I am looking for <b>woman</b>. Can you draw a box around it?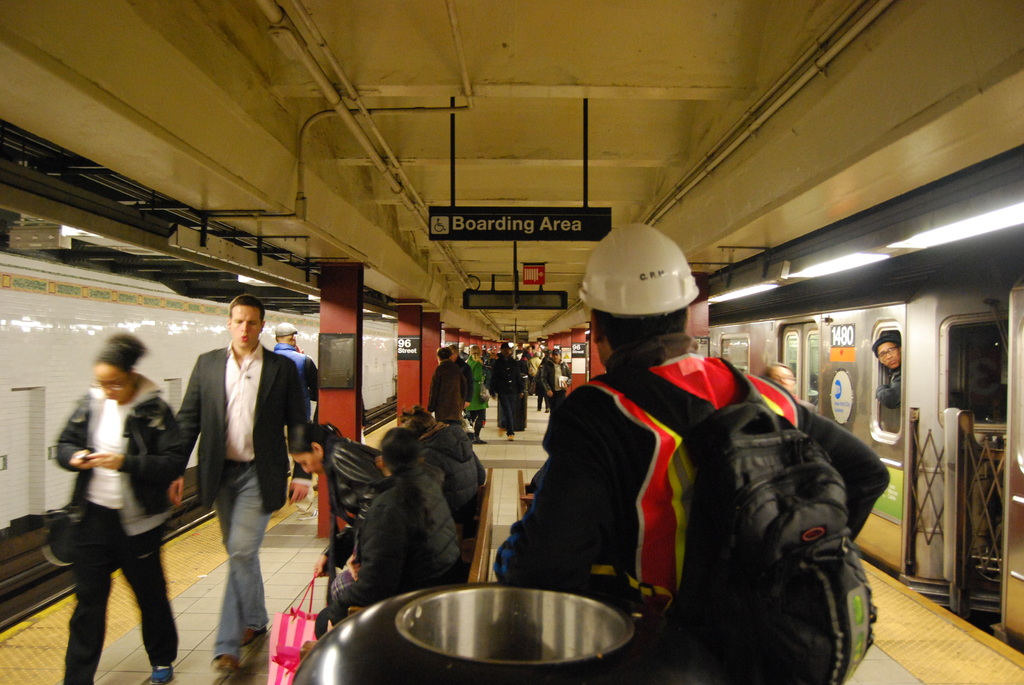
Sure, the bounding box is (x1=532, y1=359, x2=554, y2=412).
